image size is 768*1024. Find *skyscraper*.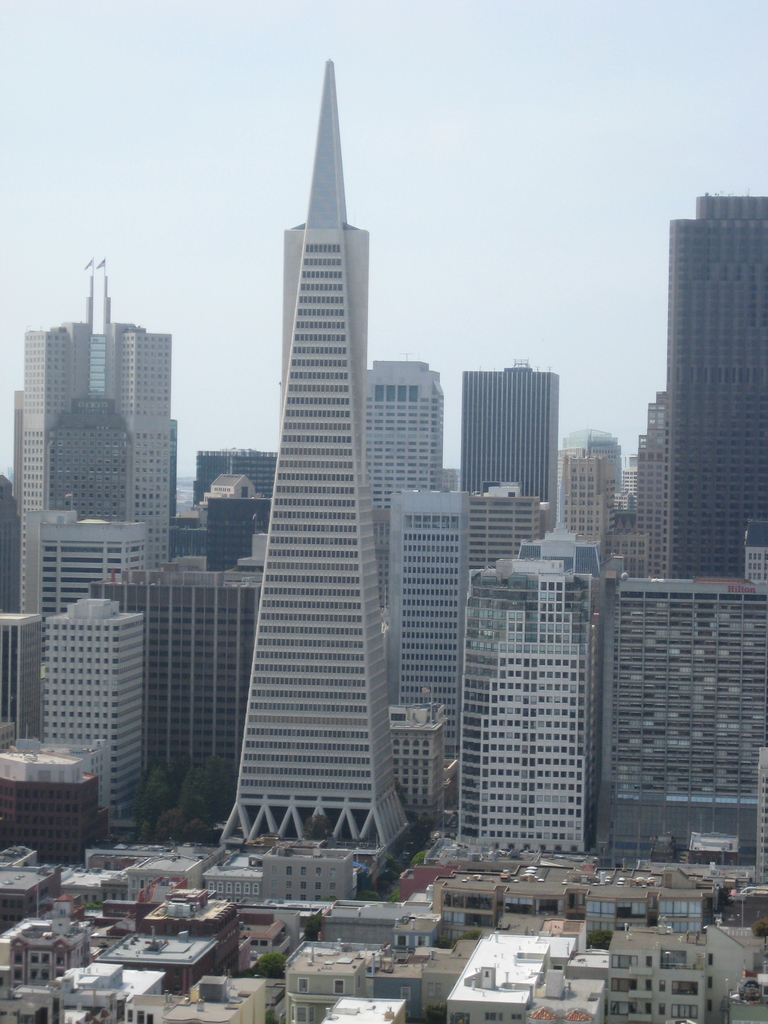
l=566, t=424, r=621, b=515.
